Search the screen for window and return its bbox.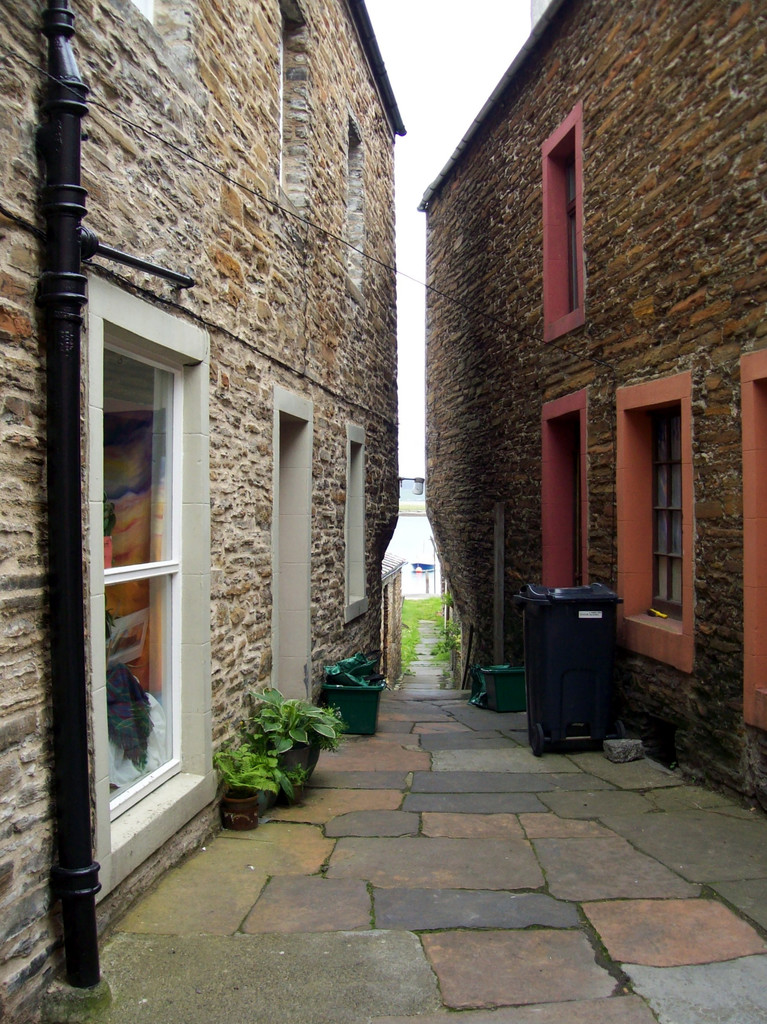
Found: region(74, 228, 220, 881).
